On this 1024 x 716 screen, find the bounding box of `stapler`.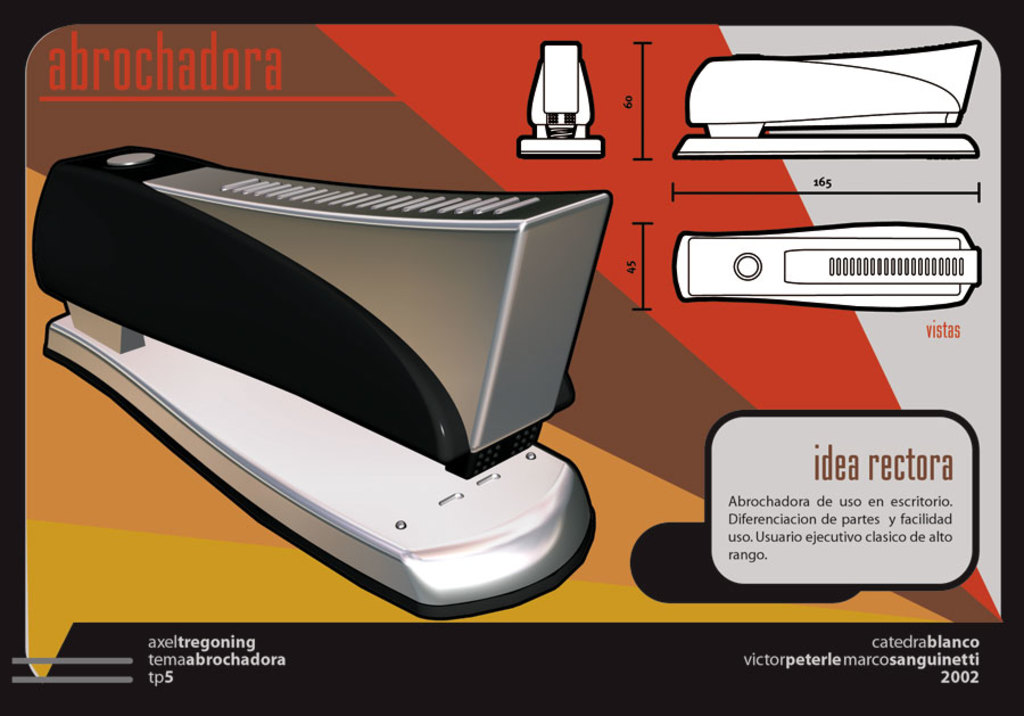
Bounding box: locate(520, 41, 608, 161).
